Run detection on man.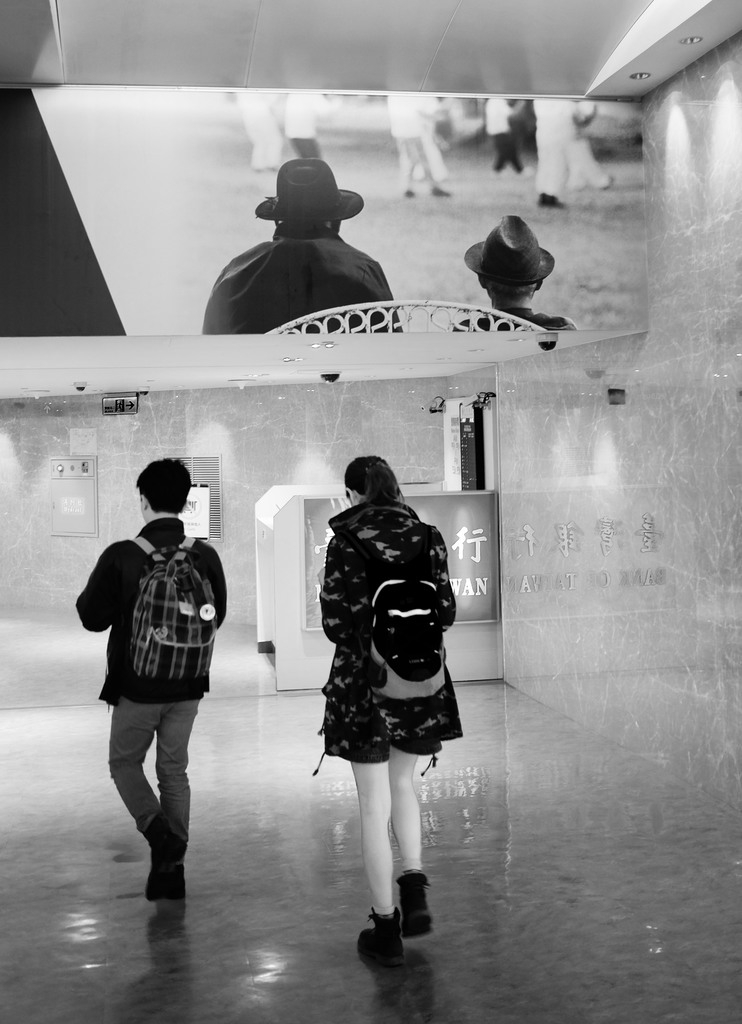
Result: pyautogui.locateOnScreen(80, 472, 235, 900).
